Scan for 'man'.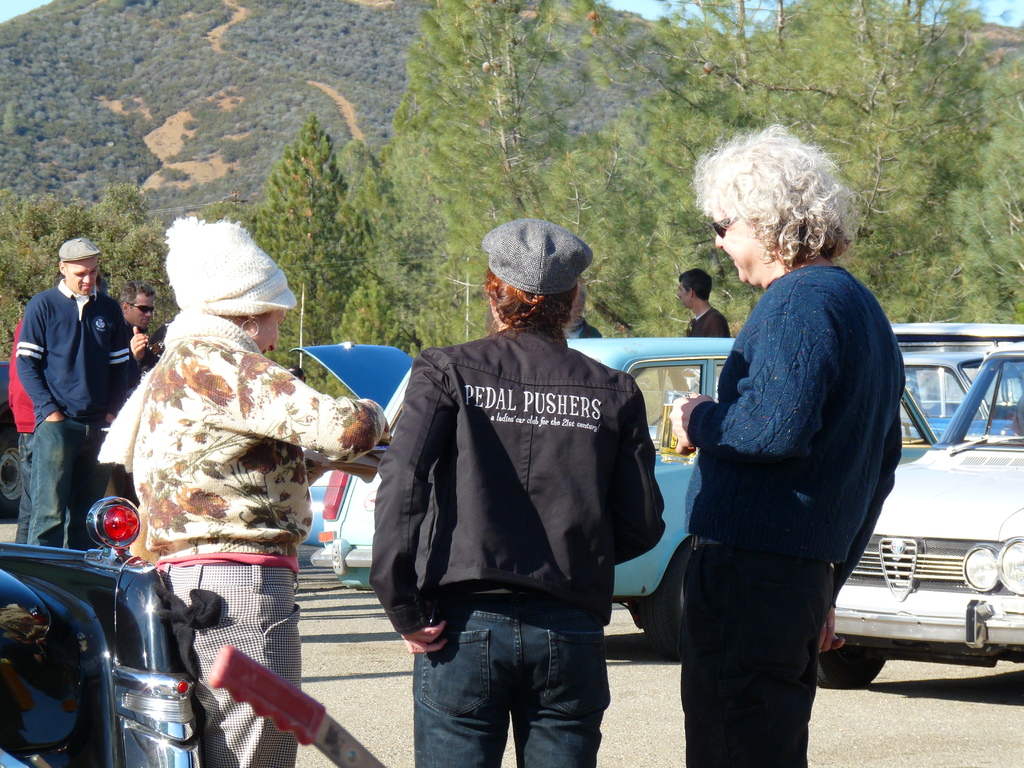
Scan result: <box>681,269,730,341</box>.
